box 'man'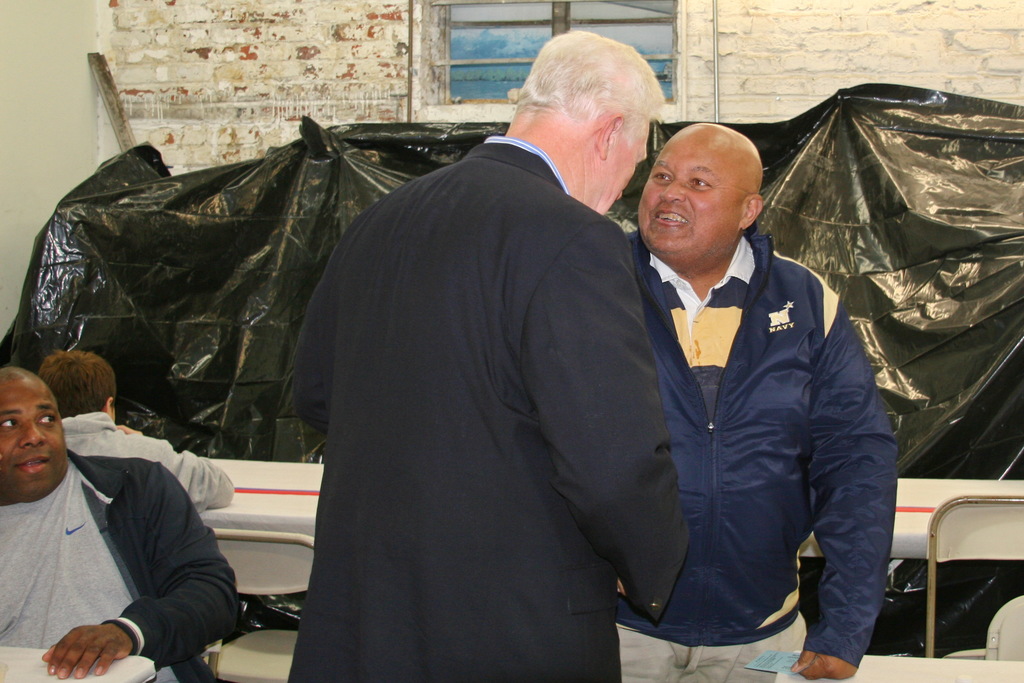
<region>271, 37, 701, 682</region>
